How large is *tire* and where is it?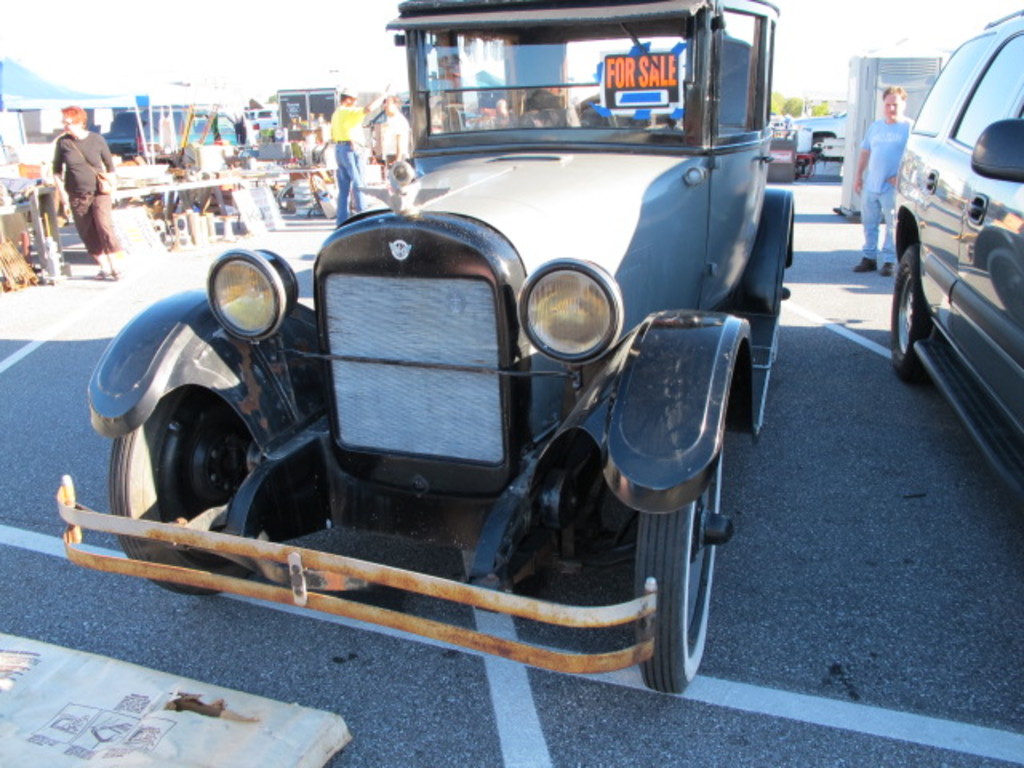
Bounding box: Rect(891, 245, 931, 382).
